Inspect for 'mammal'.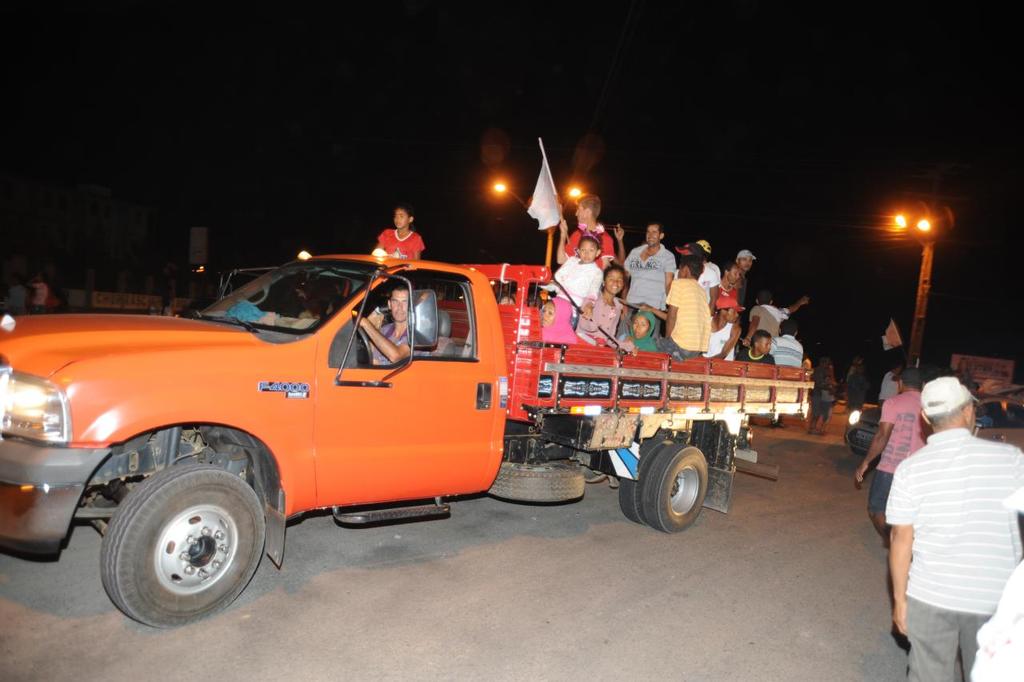
Inspection: <bbox>805, 355, 841, 432</bbox>.
